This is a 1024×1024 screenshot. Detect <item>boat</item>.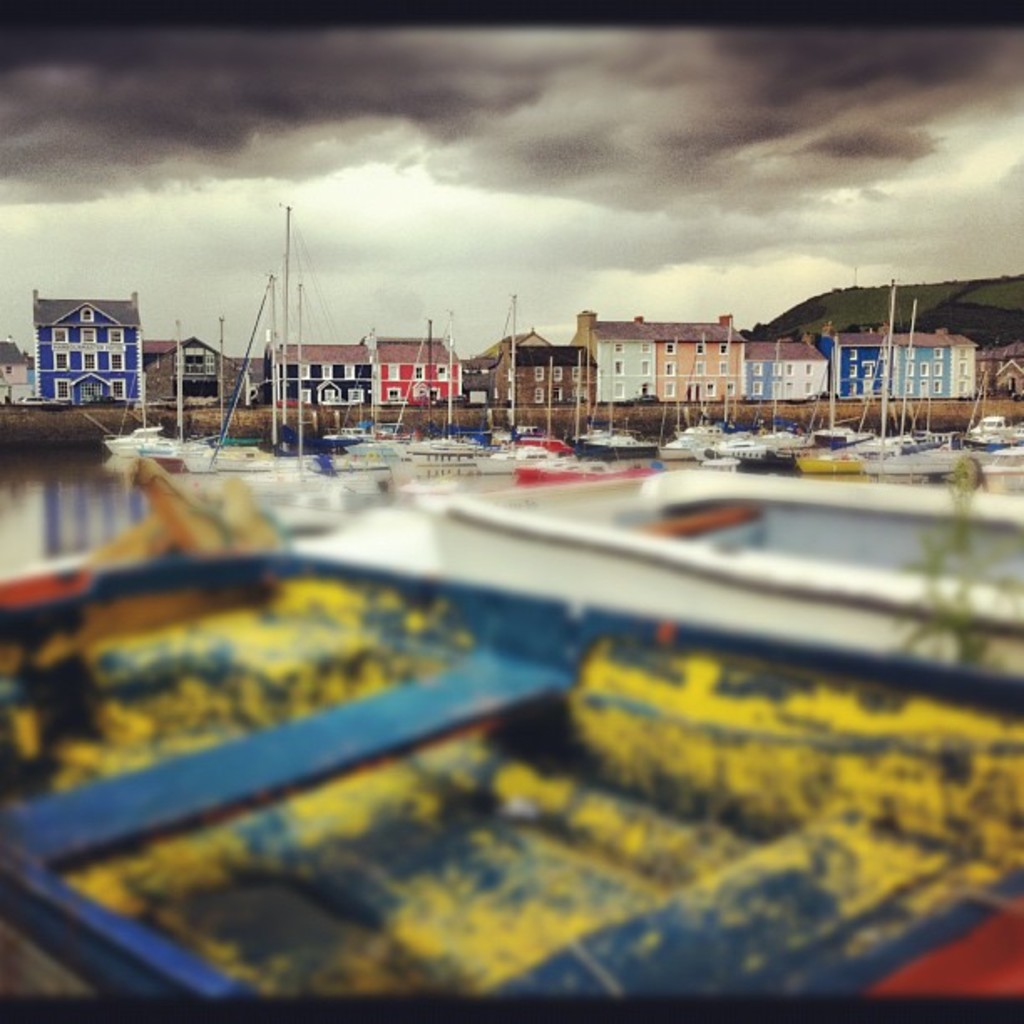
bbox(181, 221, 405, 458).
